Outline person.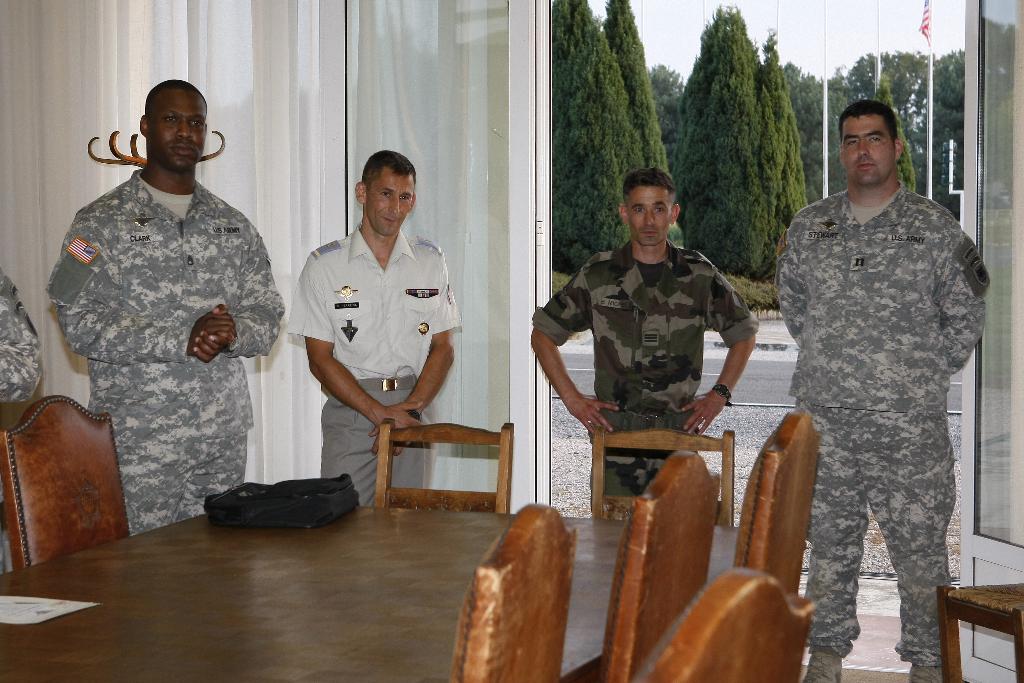
Outline: 287/150/461/507.
